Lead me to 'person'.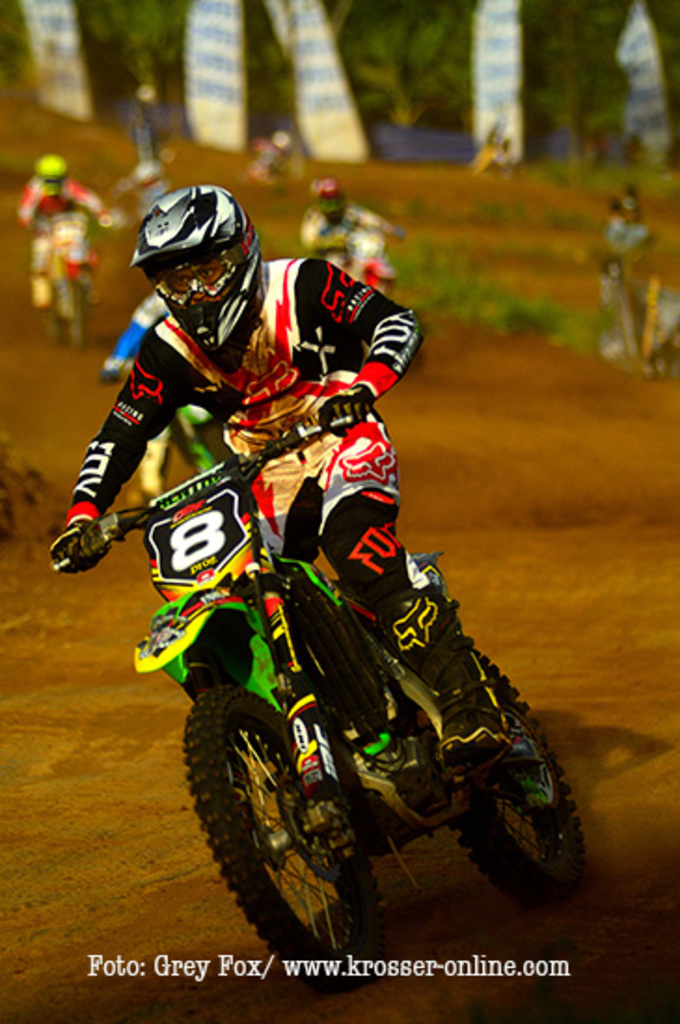
Lead to bbox=(589, 194, 665, 389).
